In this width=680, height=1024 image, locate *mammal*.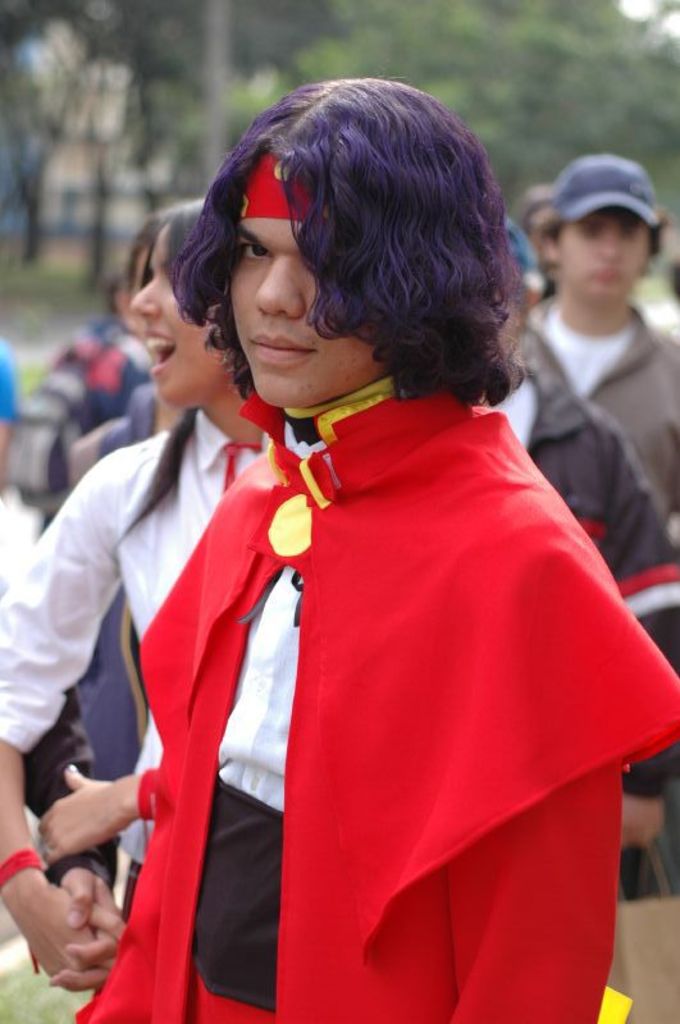
Bounding box: box=[543, 134, 679, 1023].
